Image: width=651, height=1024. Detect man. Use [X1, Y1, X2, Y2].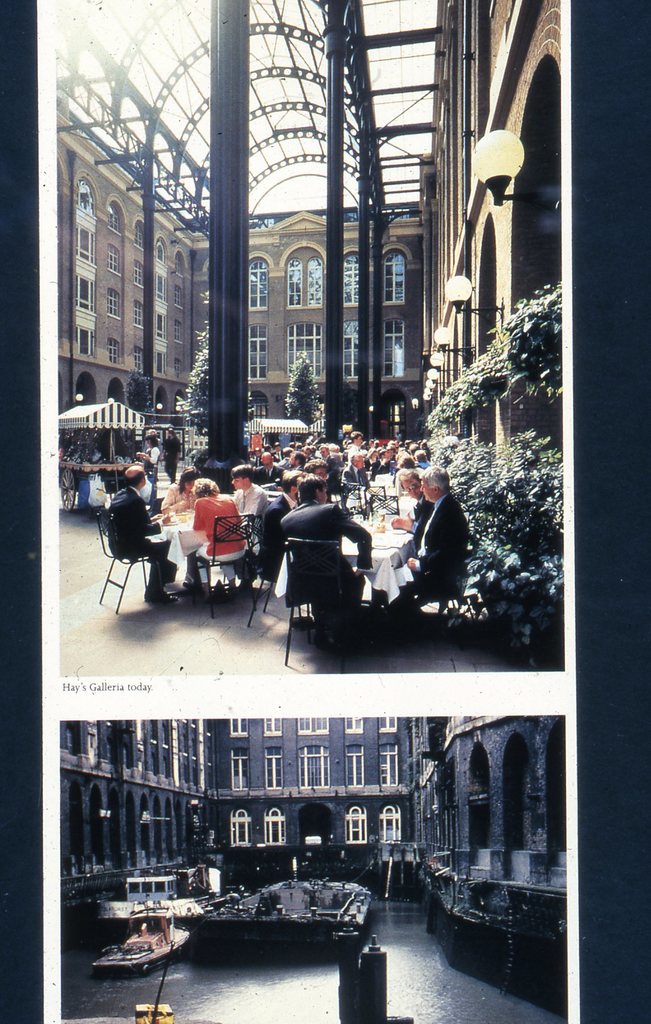
[229, 462, 269, 537].
